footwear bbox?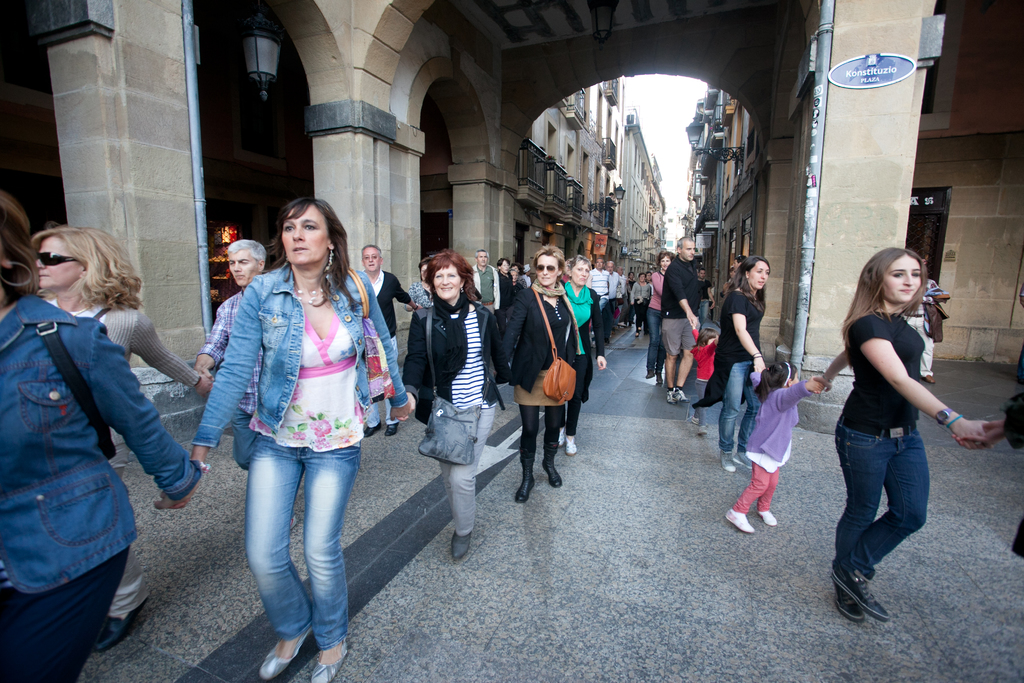
{"x1": 632, "y1": 332, "x2": 639, "y2": 338}
